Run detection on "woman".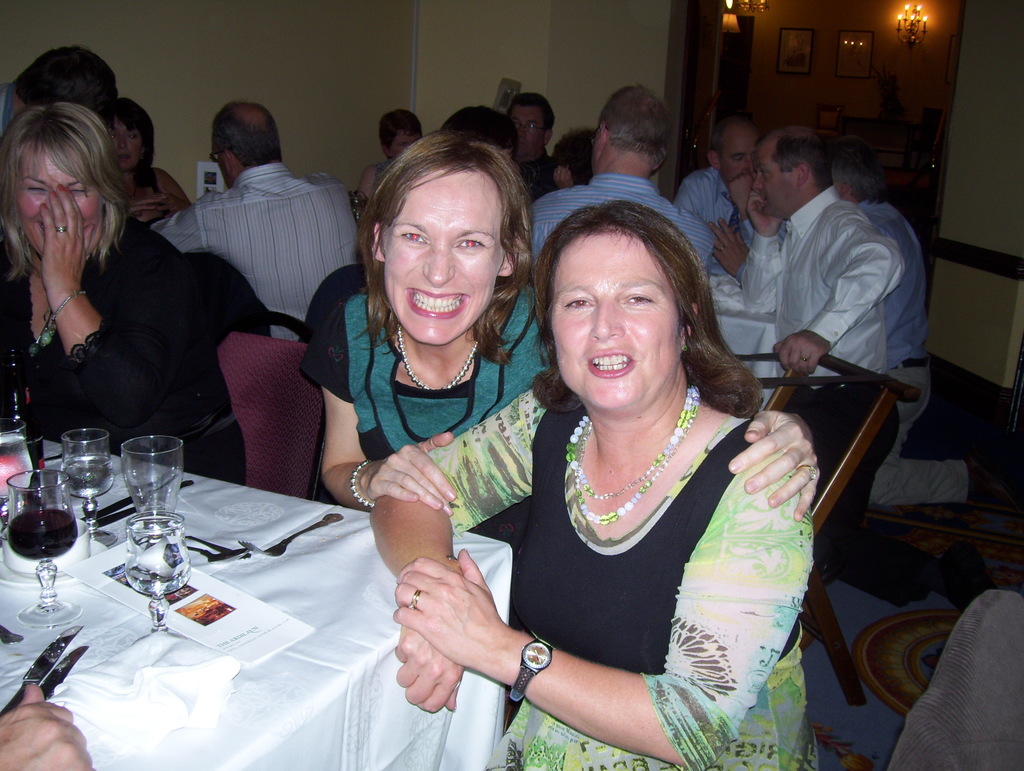
Result: (362, 206, 815, 770).
